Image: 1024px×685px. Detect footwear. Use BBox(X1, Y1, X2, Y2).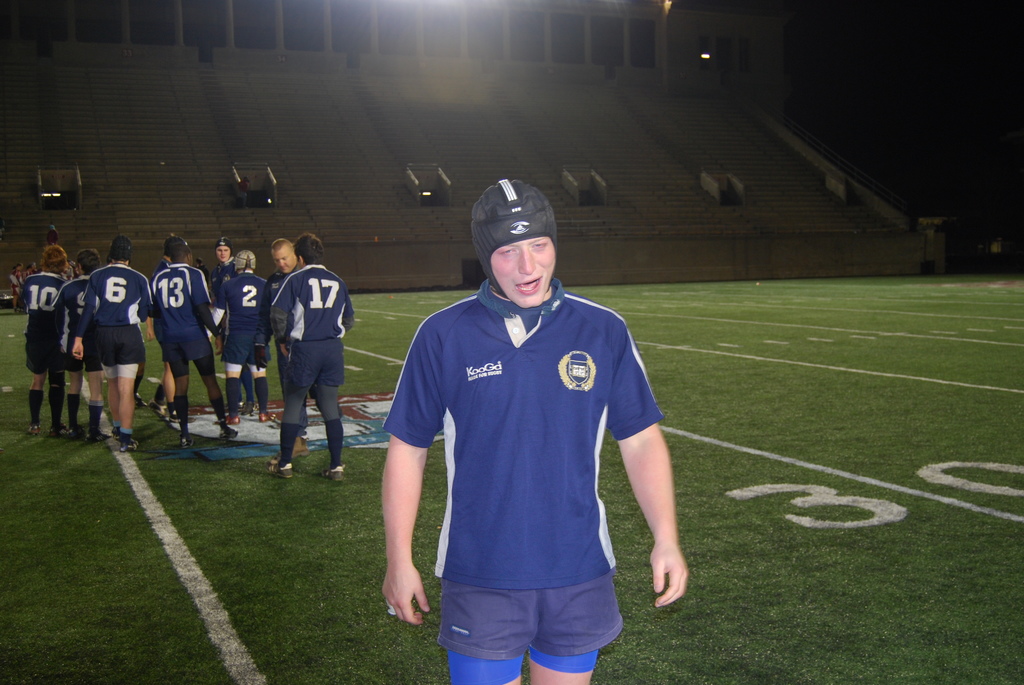
BBox(147, 397, 170, 414).
